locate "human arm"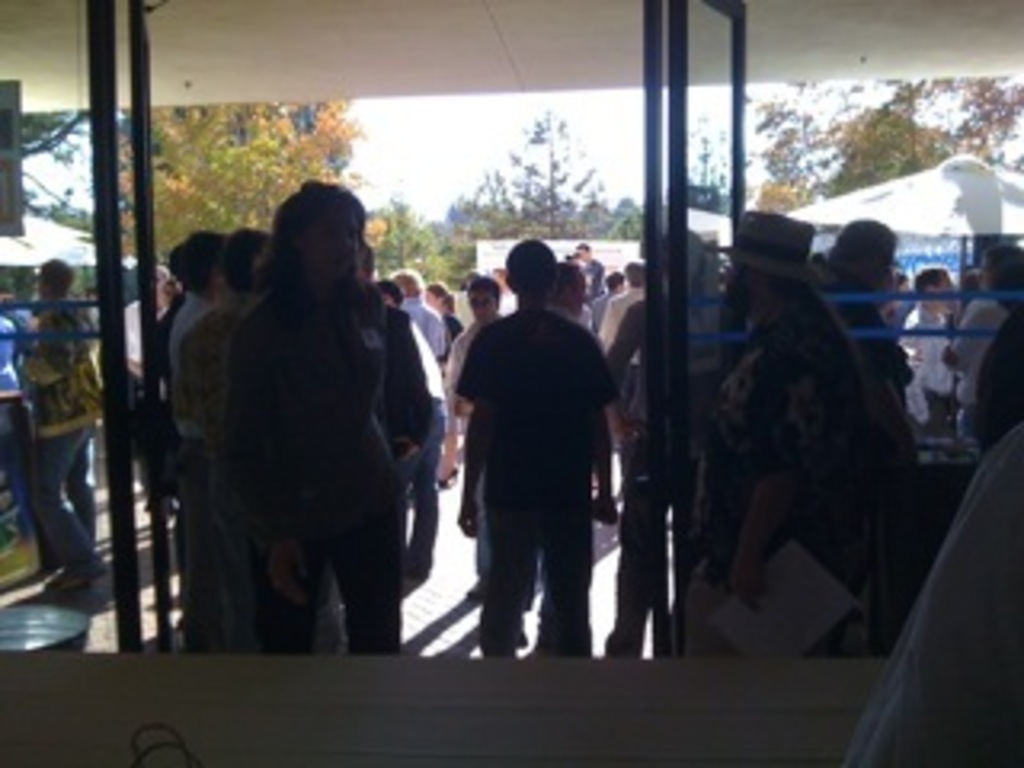
[579, 342, 618, 534]
